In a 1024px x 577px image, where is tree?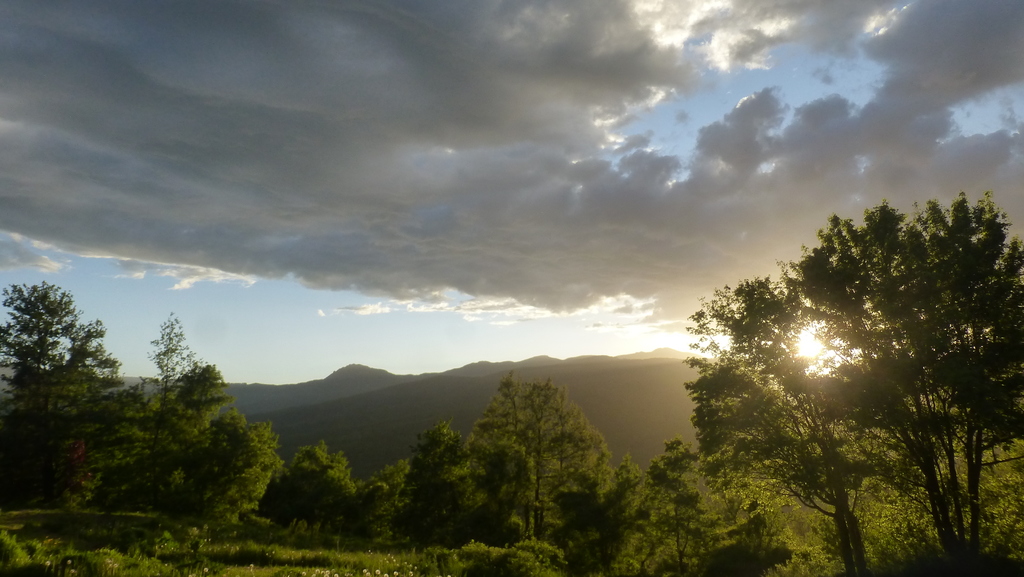
598:422:799:576.
